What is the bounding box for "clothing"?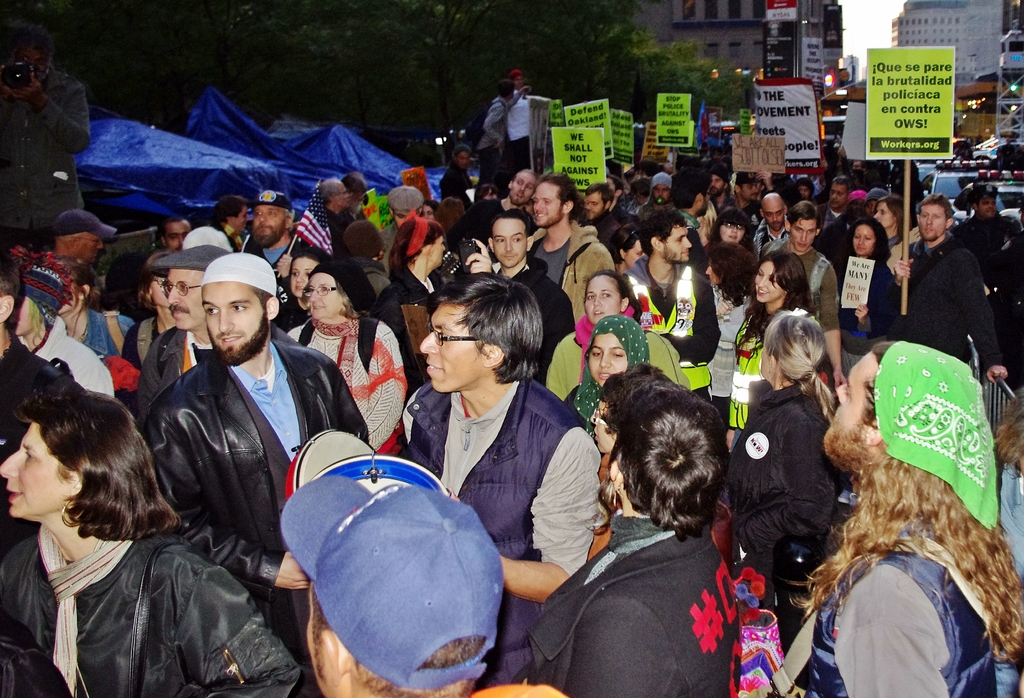
crop(714, 258, 746, 403).
